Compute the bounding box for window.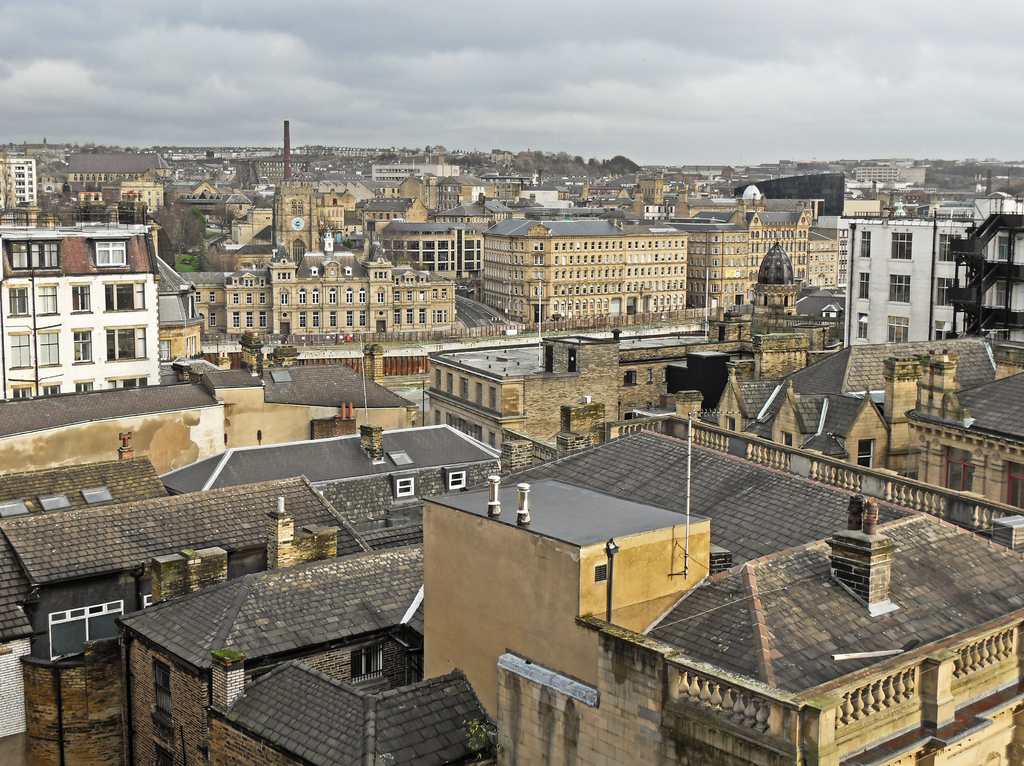
945,446,974,491.
